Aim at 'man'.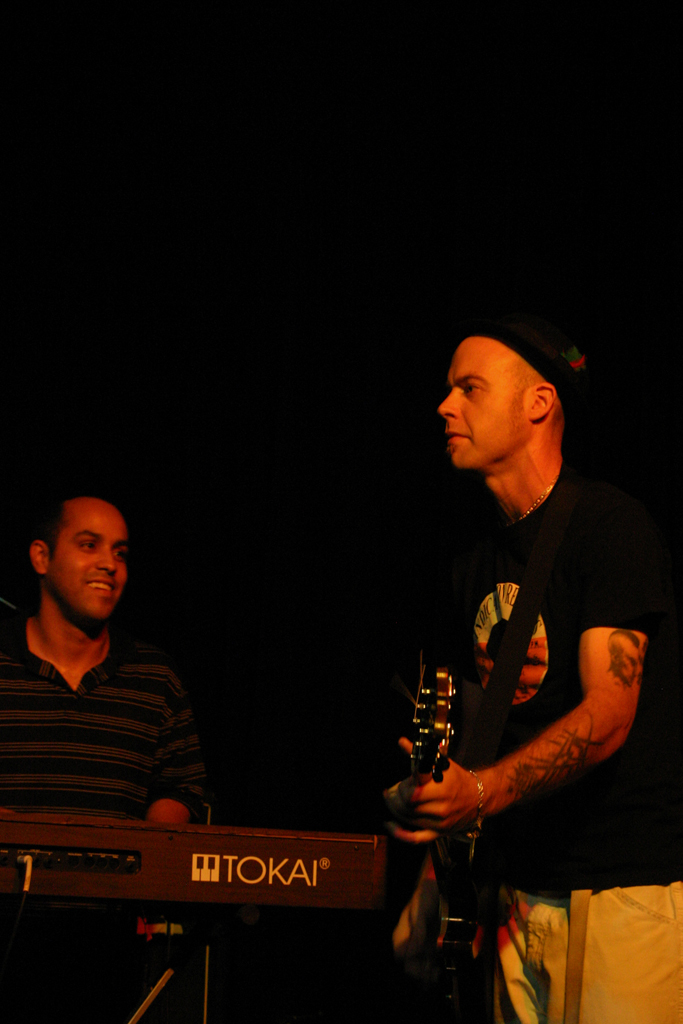
Aimed at {"left": 450, "top": 284, "right": 682, "bottom": 1023}.
